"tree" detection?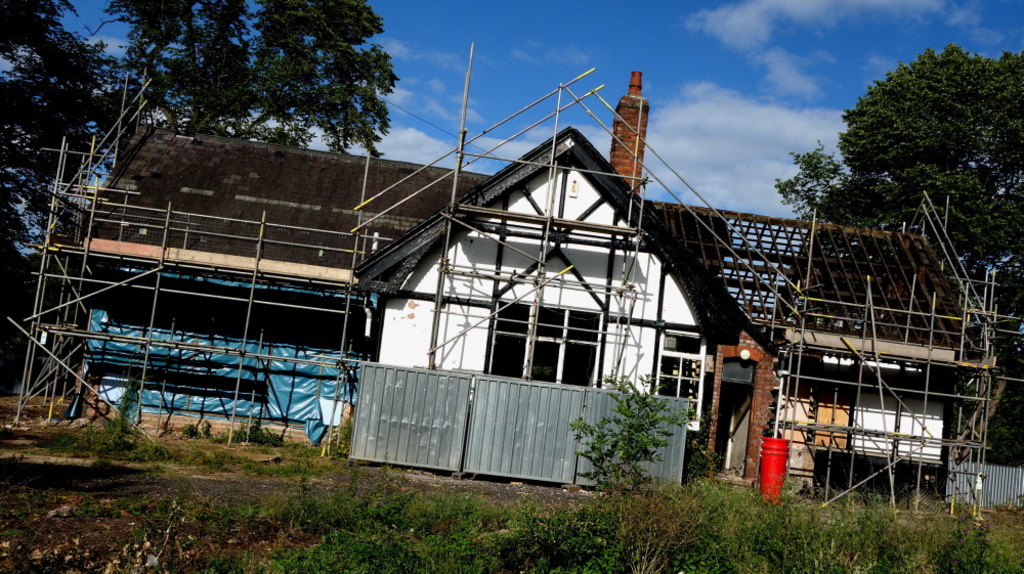
bbox=(808, 33, 1009, 246)
